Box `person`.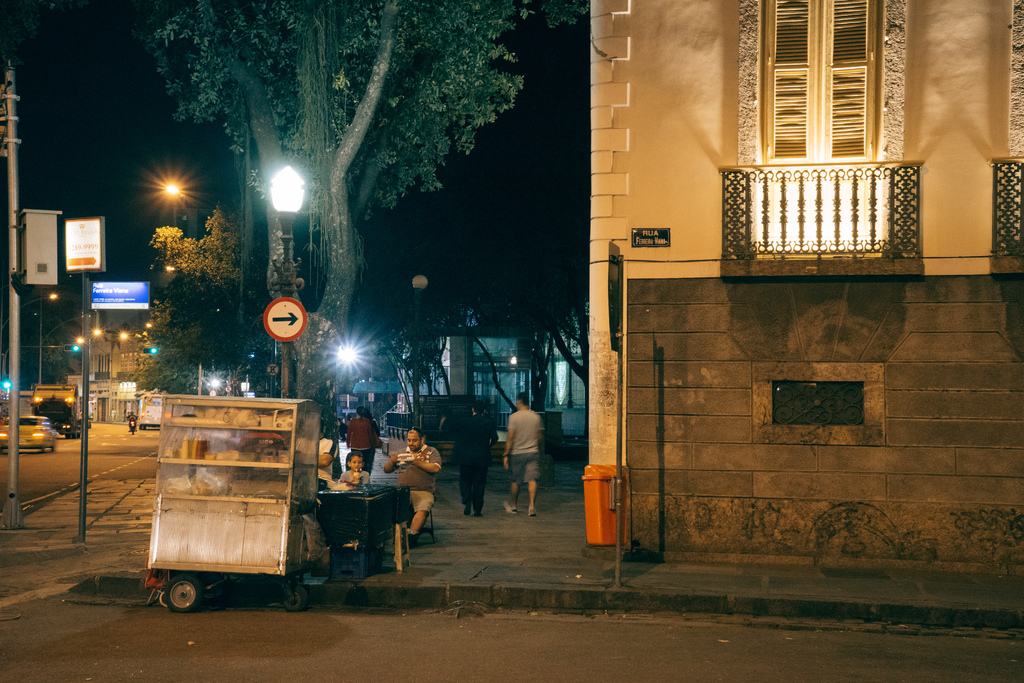
pyautogui.locateOnScreen(340, 450, 373, 488).
